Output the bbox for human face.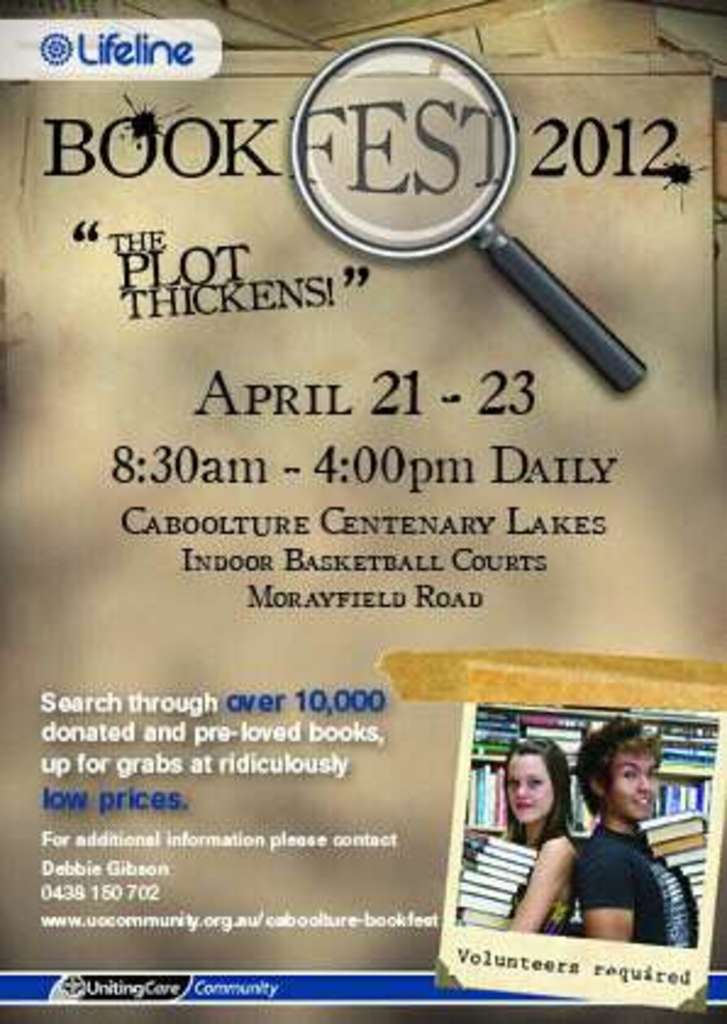
605, 748, 659, 822.
